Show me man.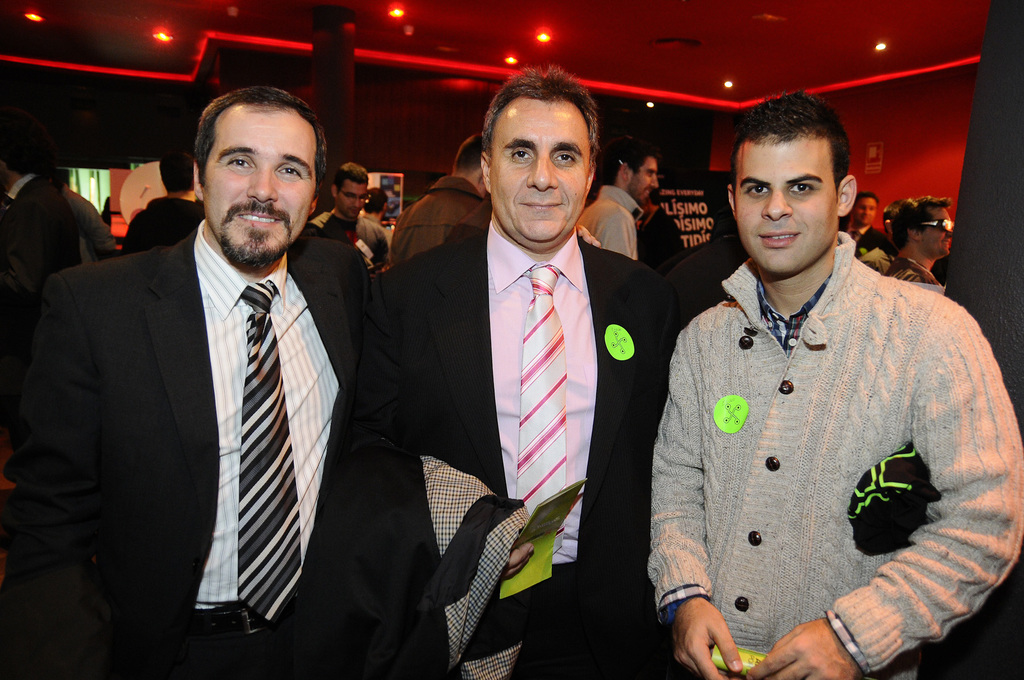
man is here: {"x1": 838, "y1": 191, "x2": 900, "y2": 260}.
